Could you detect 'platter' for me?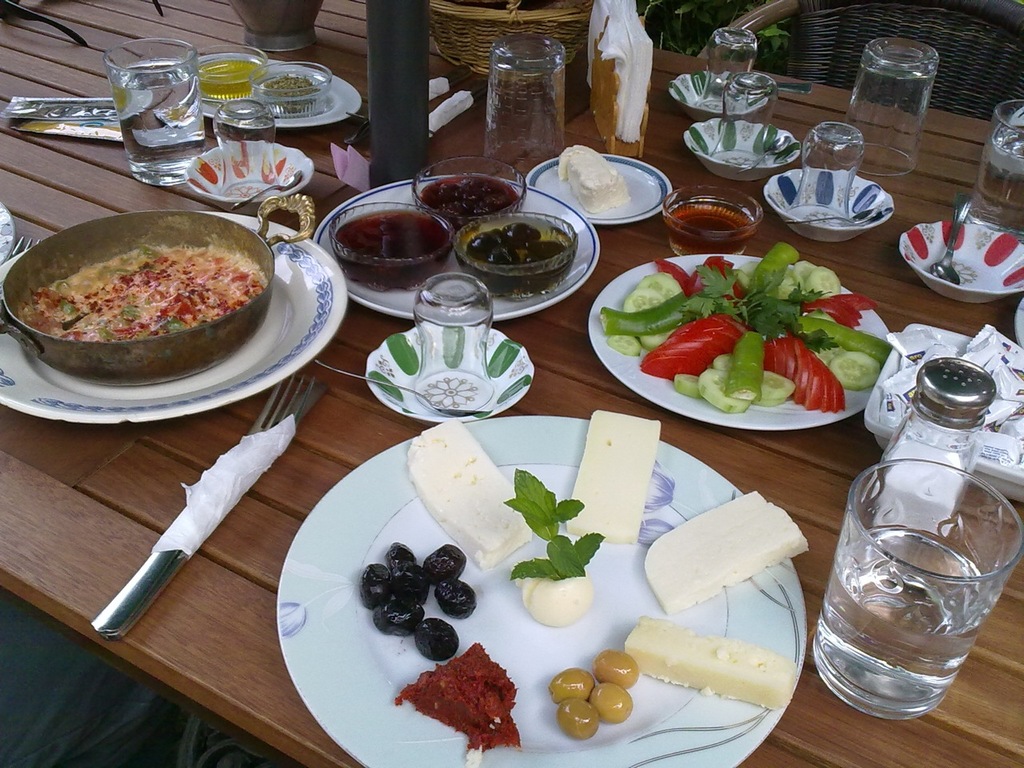
Detection result: [0, 213, 343, 426].
